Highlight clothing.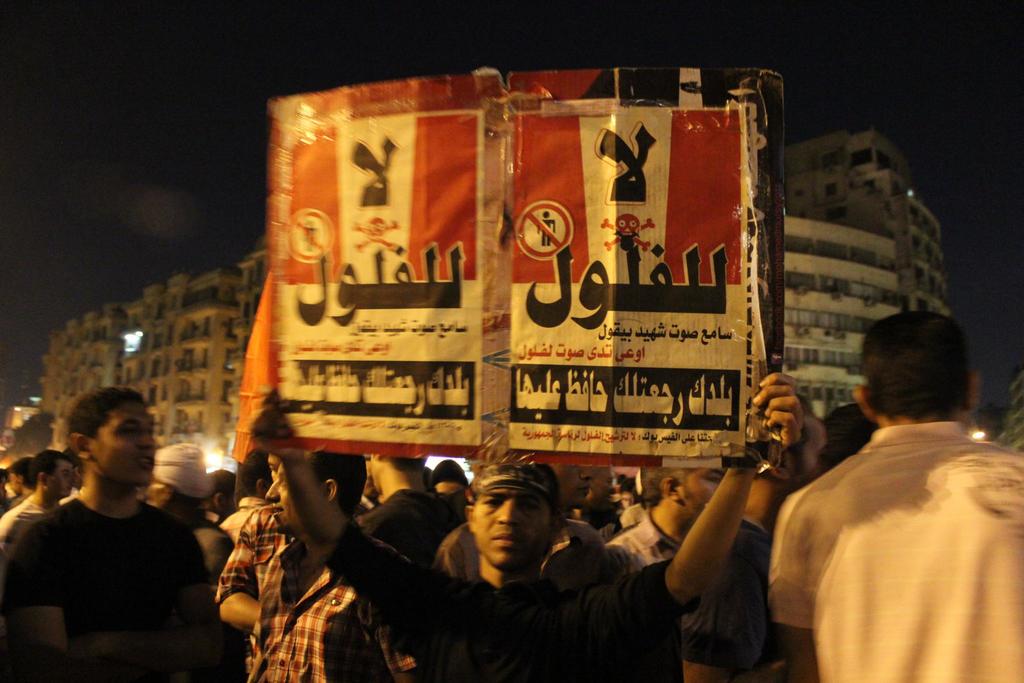
Highlighted region: (605, 507, 713, 682).
